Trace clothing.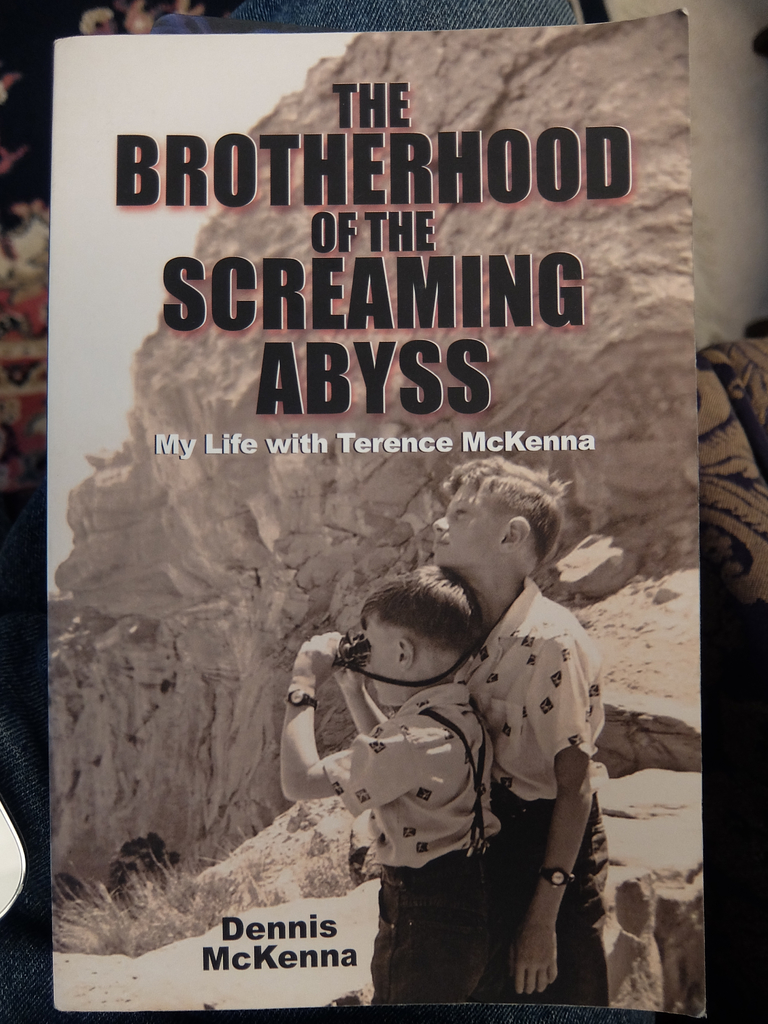
Traced to (373, 839, 511, 1007).
